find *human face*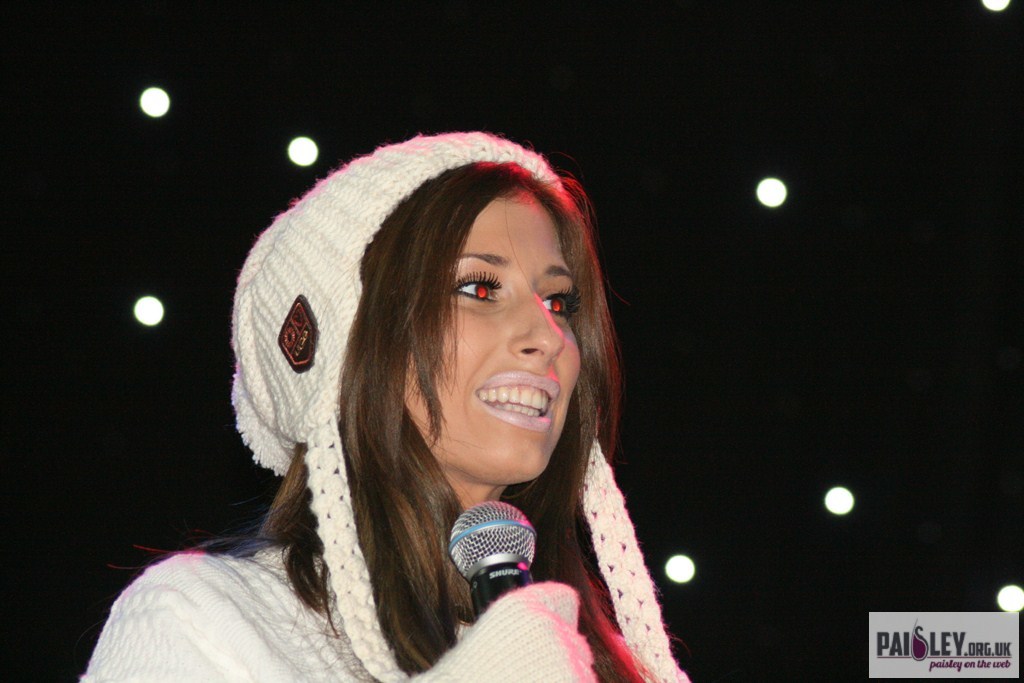
left=411, top=200, right=579, bottom=483
